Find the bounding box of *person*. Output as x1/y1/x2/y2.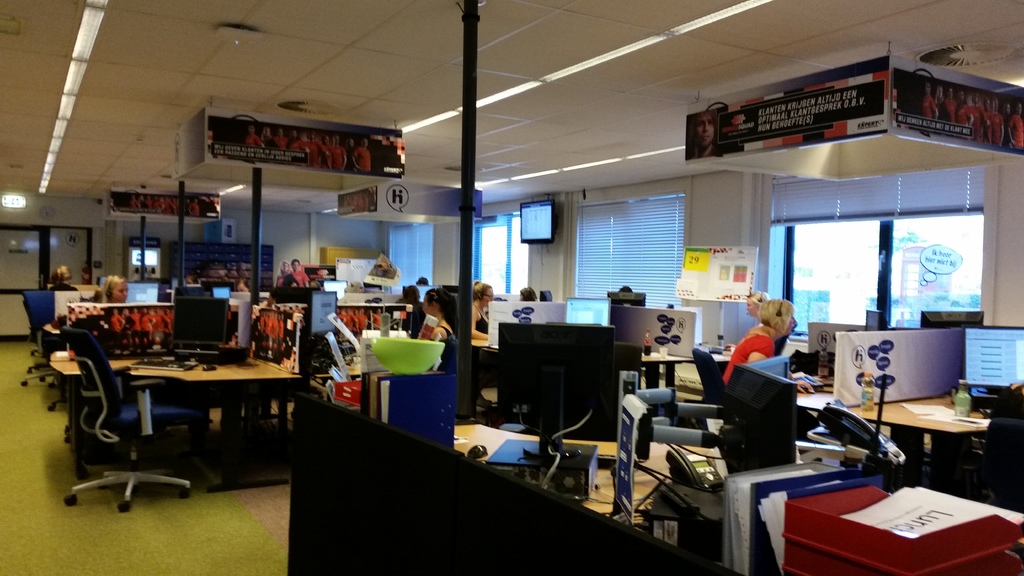
275/260/298/285.
